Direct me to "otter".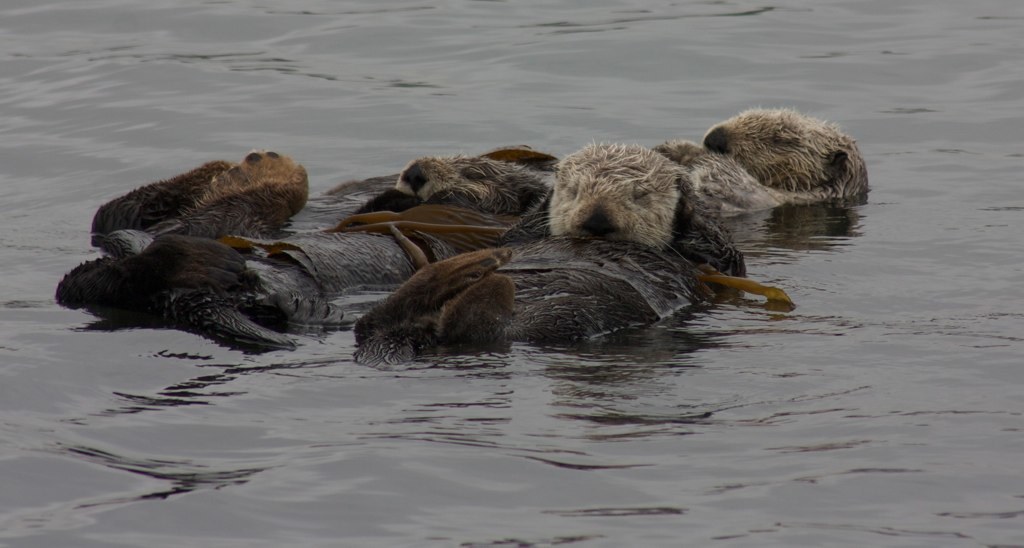
Direction: region(348, 181, 758, 348).
